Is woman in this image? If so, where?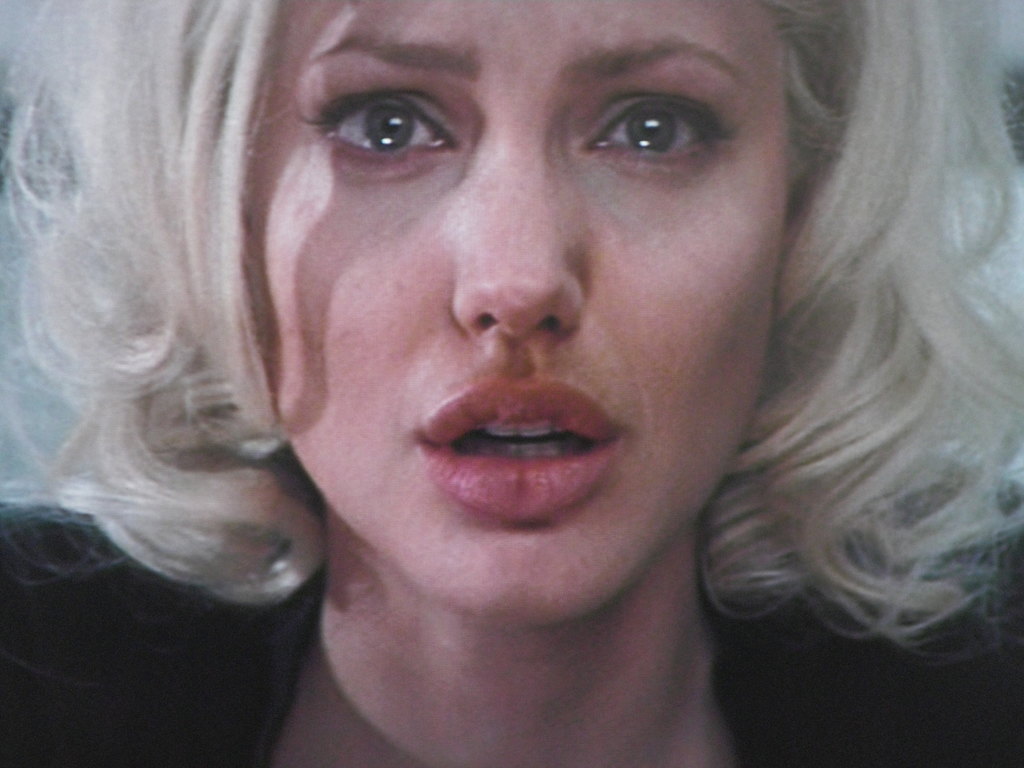
Yes, at {"left": 20, "top": 0, "right": 1023, "bottom": 756}.
